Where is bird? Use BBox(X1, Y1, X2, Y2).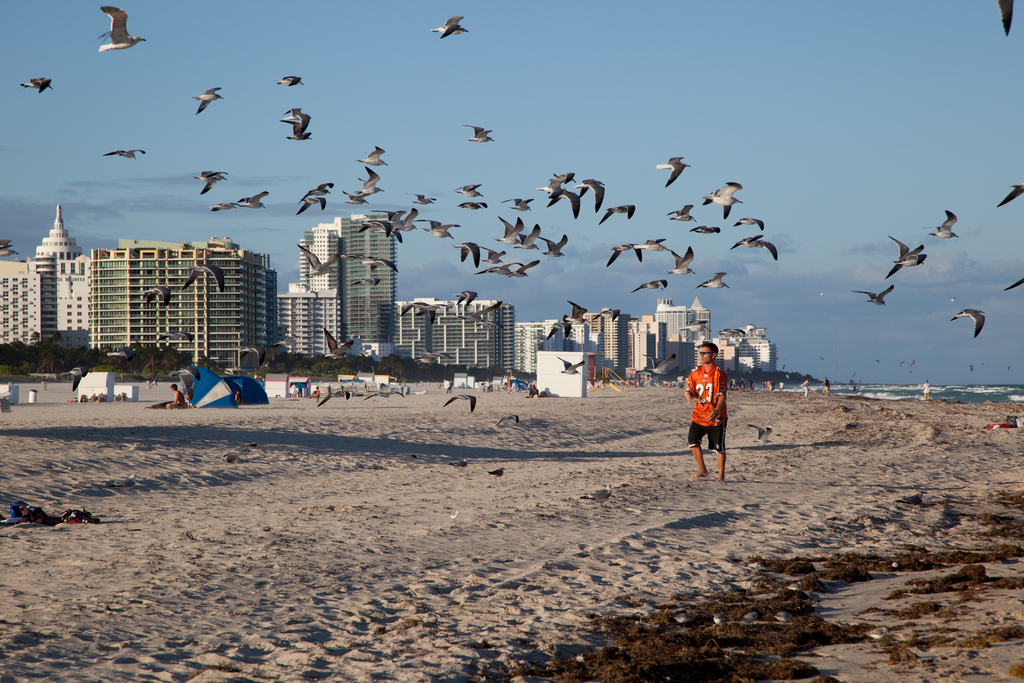
BBox(559, 358, 587, 379).
